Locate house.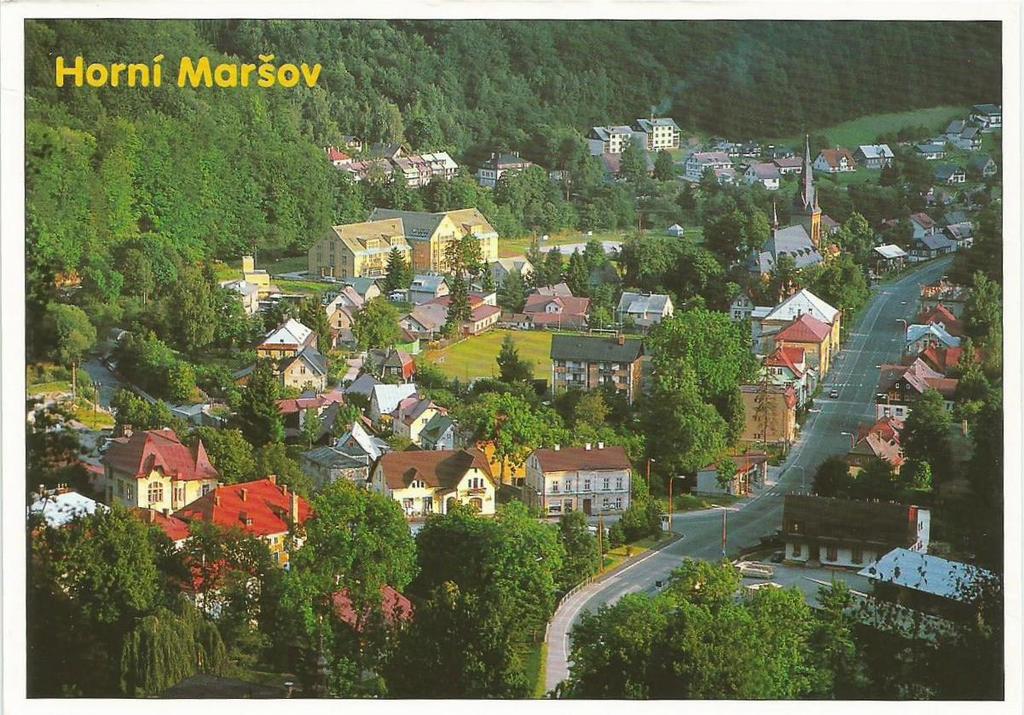
Bounding box: (left=520, top=441, right=635, bottom=516).
